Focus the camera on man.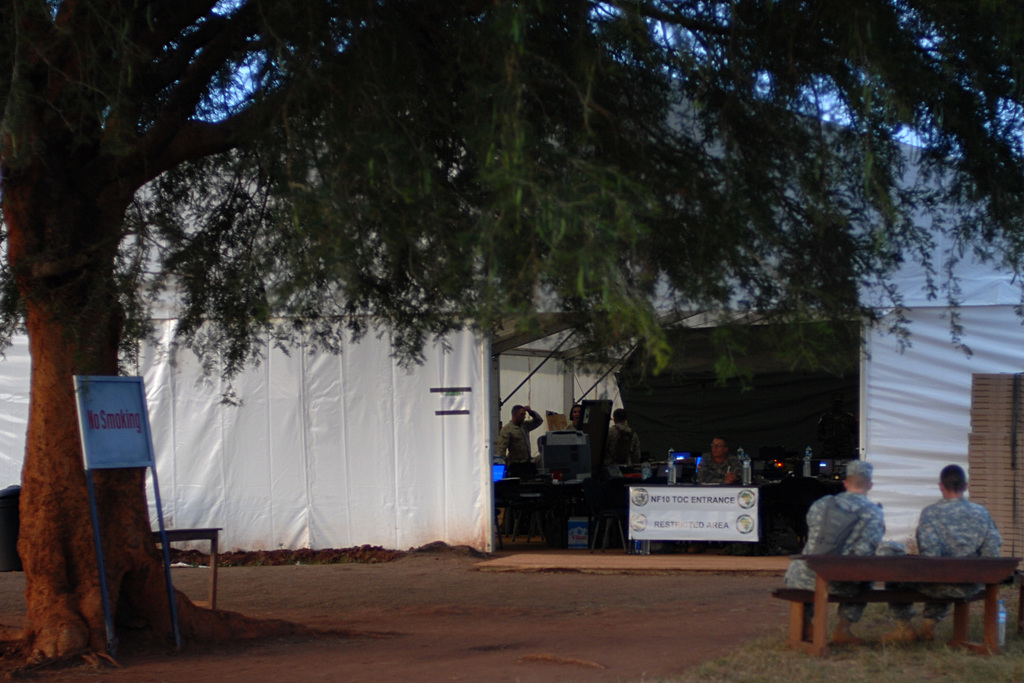
Focus region: rect(781, 459, 890, 639).
